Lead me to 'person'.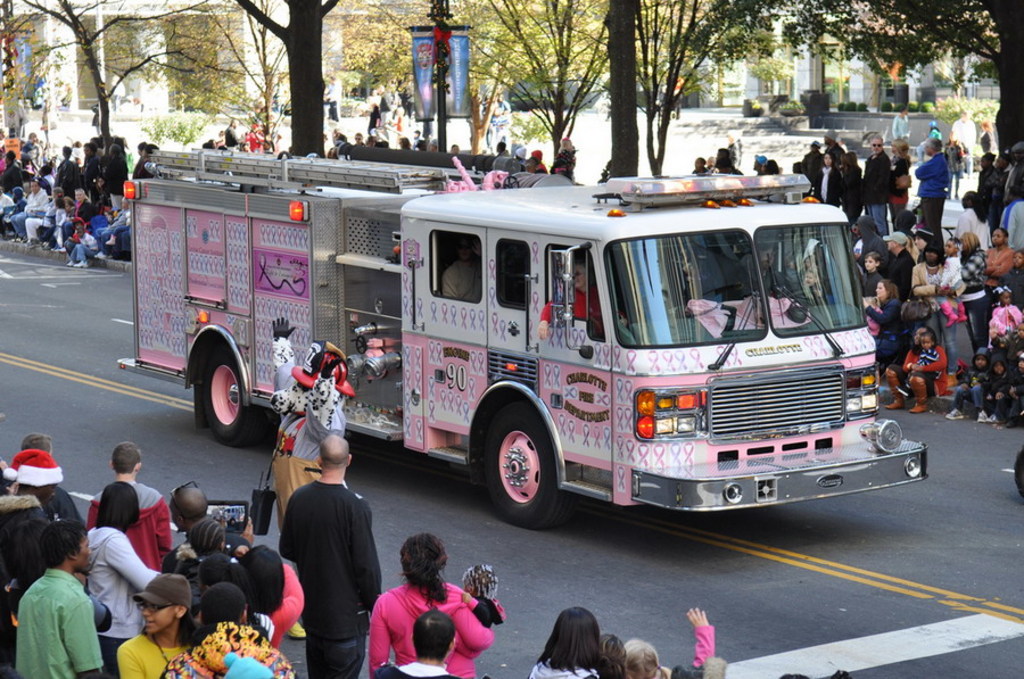
Lead to detection(740, 249, 795, 298).
